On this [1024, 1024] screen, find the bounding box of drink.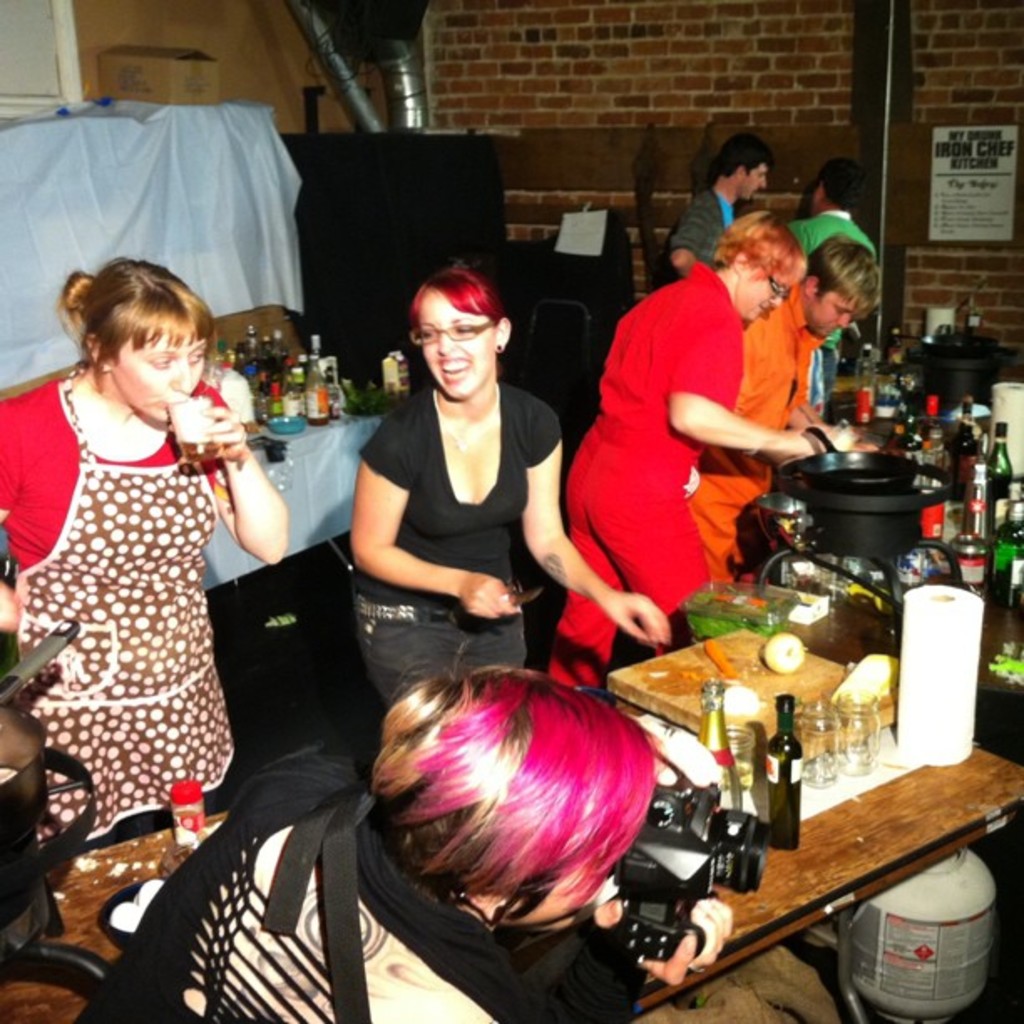
Bounding box: box=[957, 402, 989, 443].
